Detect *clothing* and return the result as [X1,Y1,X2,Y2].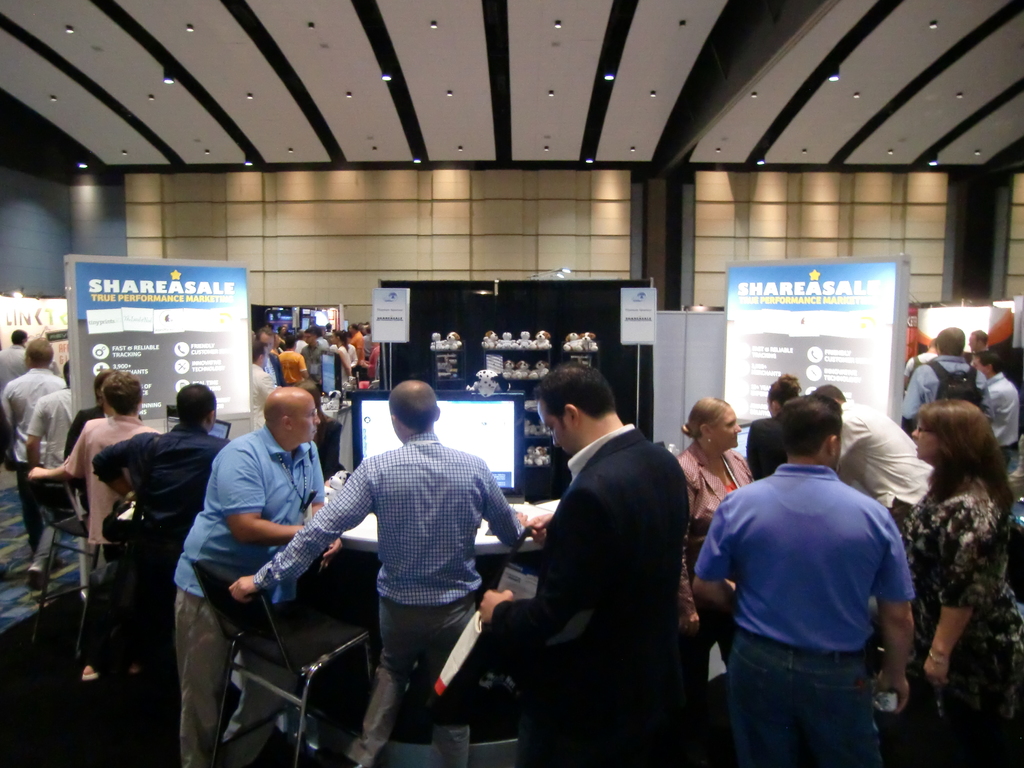
[356,337,380,379].
